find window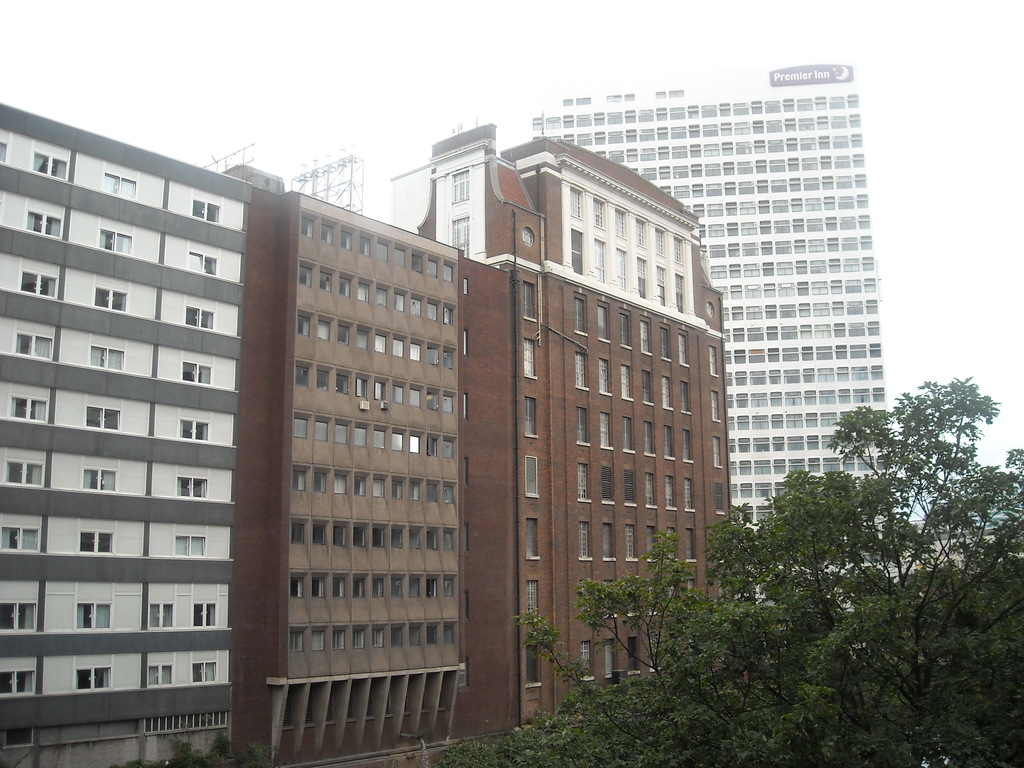
[left=650, top=634, right=665, bottom=673]
